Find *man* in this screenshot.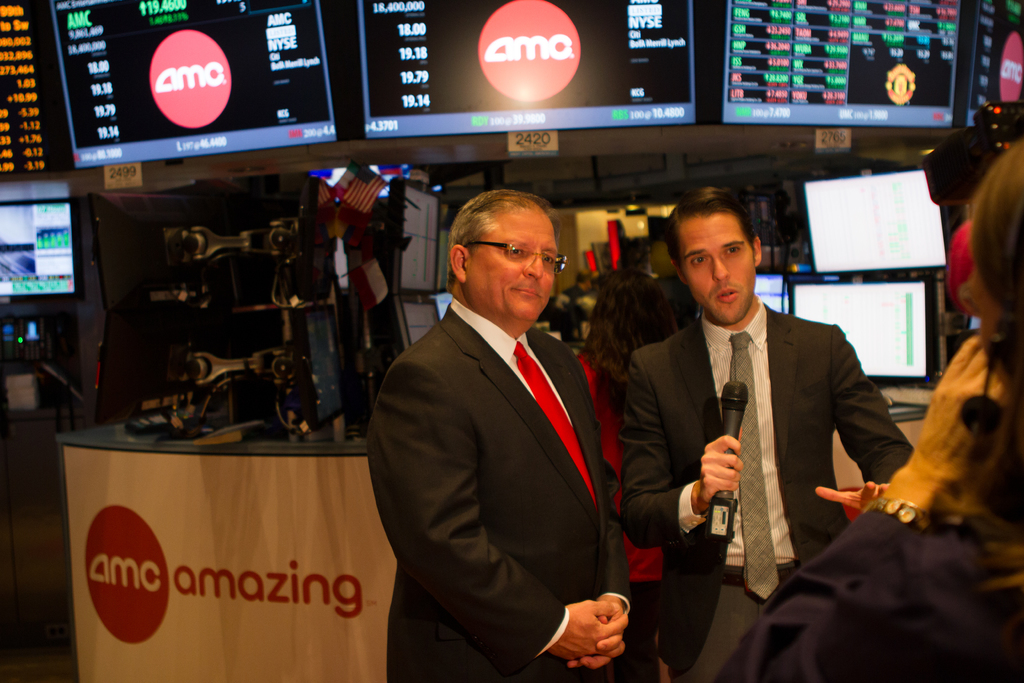
The bounding box for *man* is box(624, 184, 927, 682).
